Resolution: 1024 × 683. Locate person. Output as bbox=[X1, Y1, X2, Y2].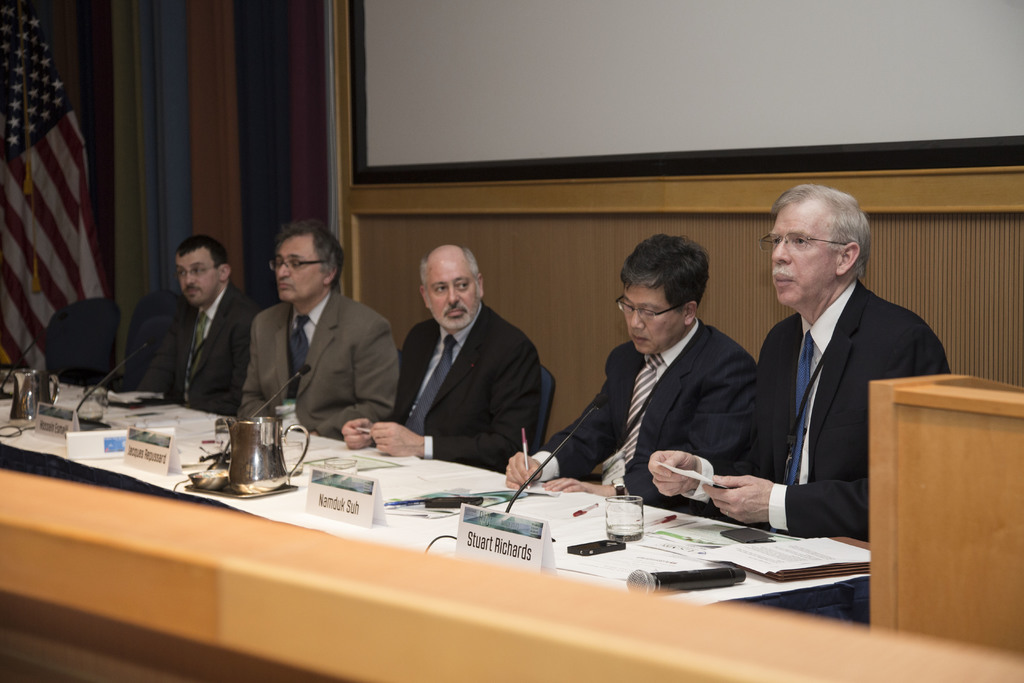
bbox=[504, 233, 755, 511].
